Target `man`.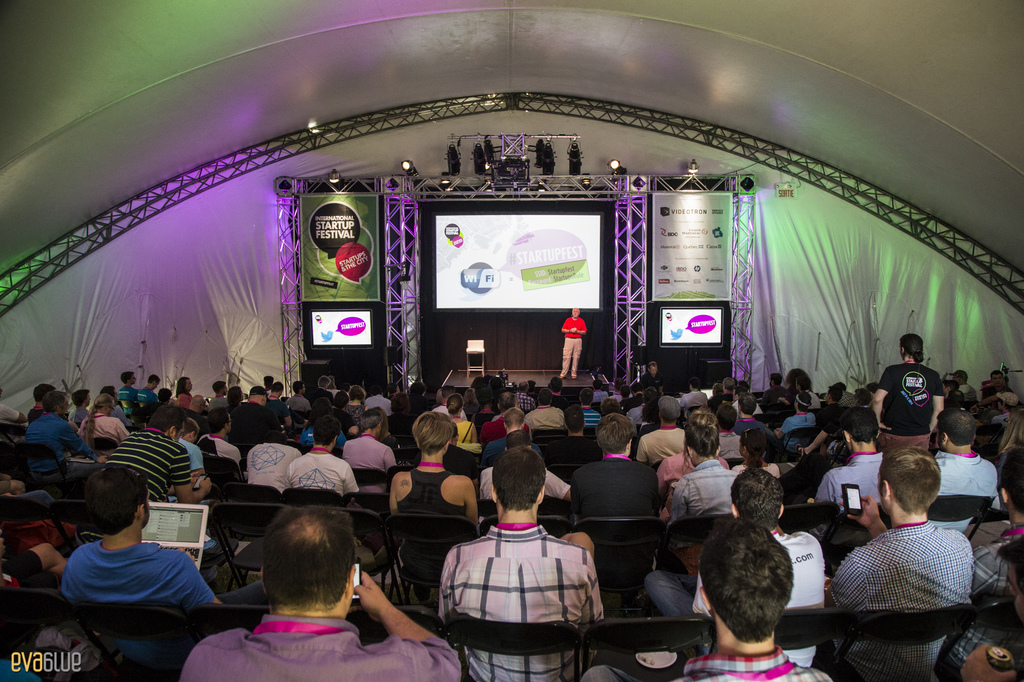
Target region: x1=17 y1=383 x2=51 y2=422.
